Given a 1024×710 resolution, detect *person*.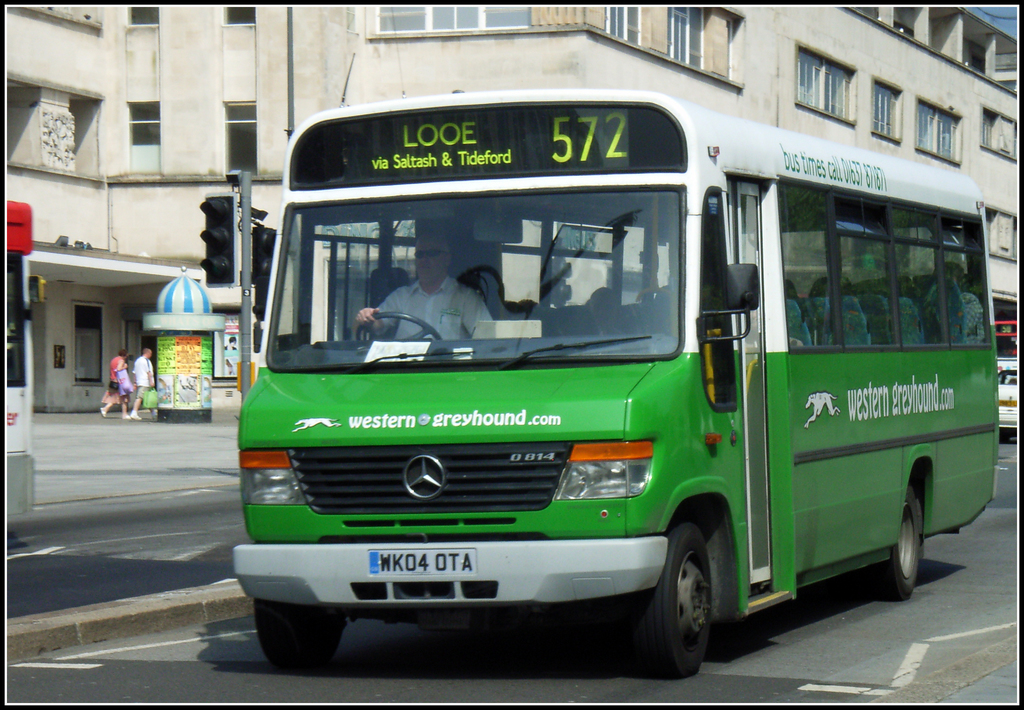
l=222, t=337, r=238, b=373.
